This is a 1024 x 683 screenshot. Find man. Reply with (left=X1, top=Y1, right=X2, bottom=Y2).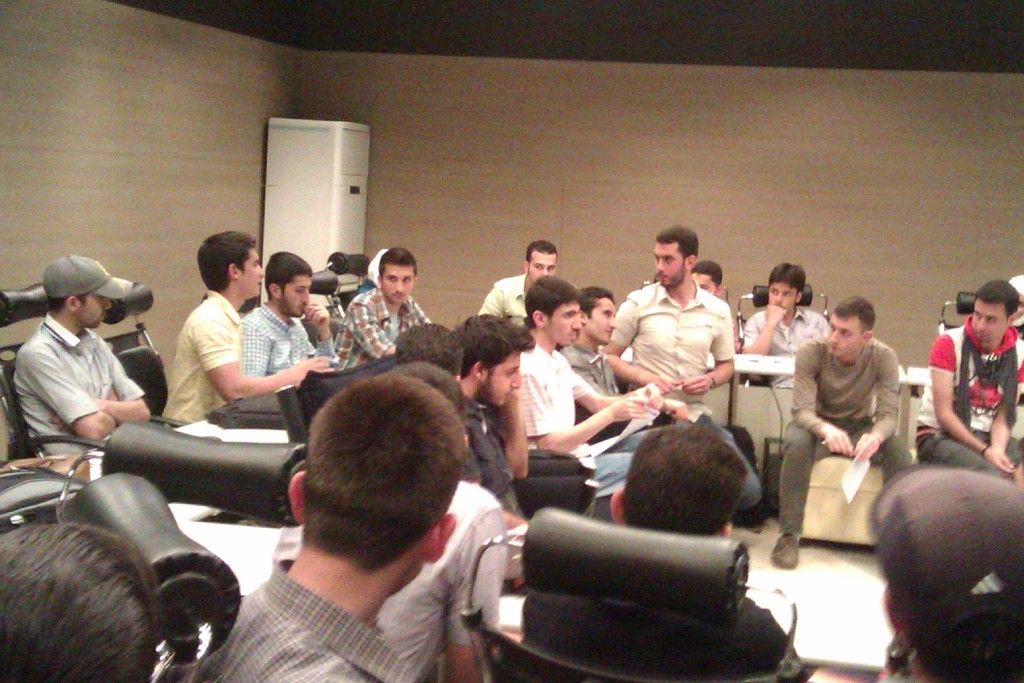
(left=740, top=263, right=833, bottom=356).
